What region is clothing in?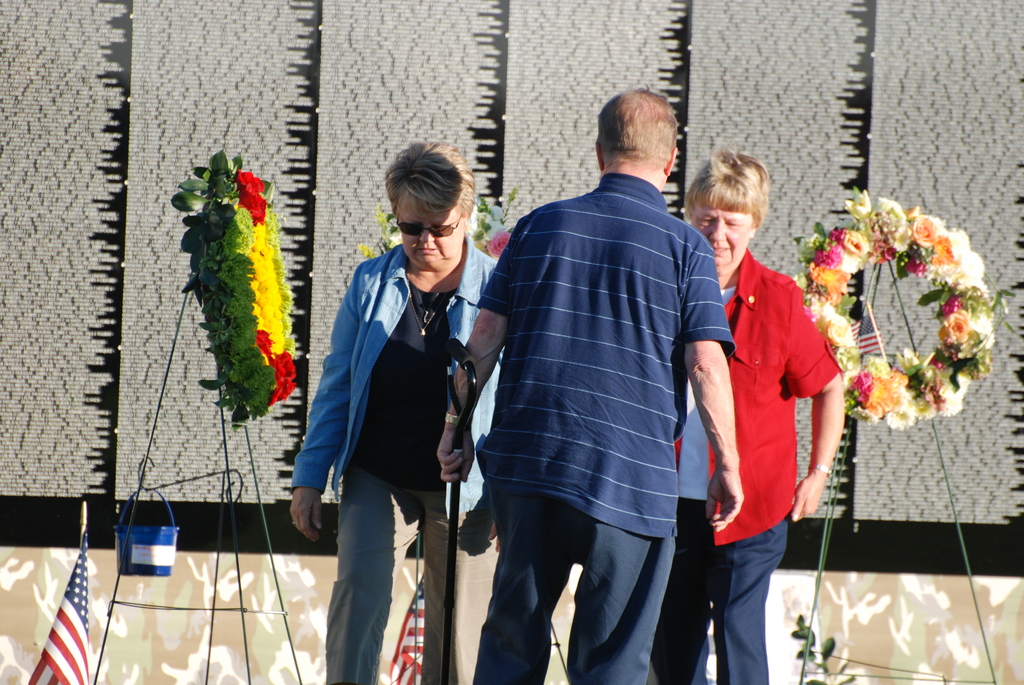
box(652, 238, 839, 684).
